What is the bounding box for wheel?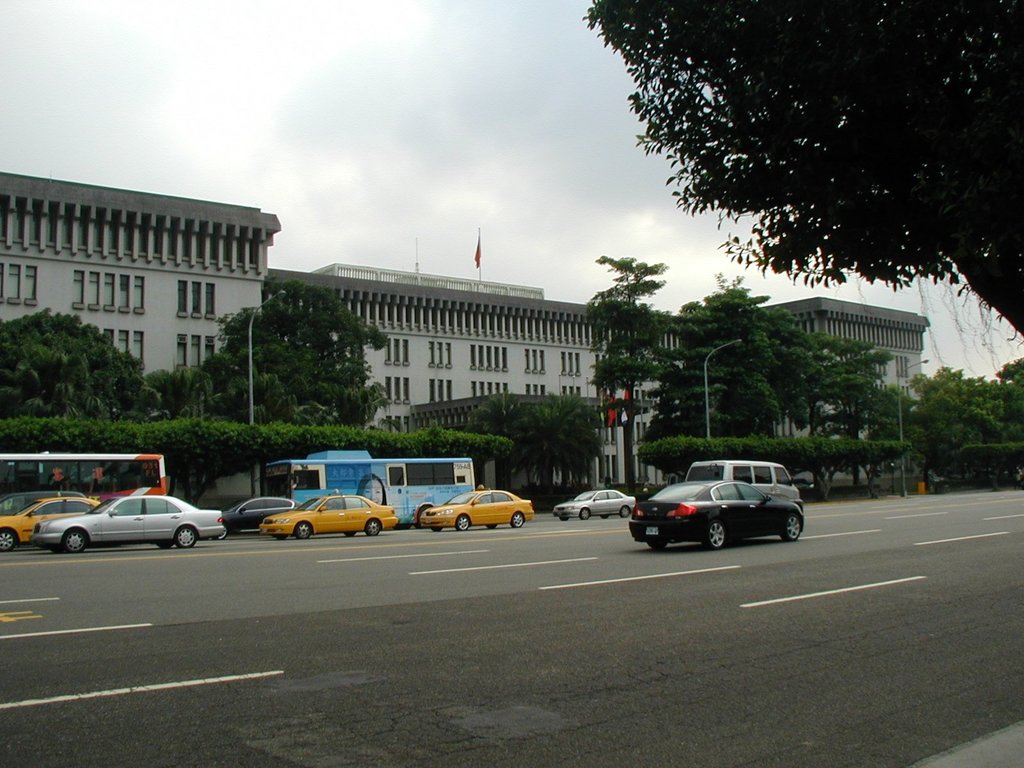
{"x1": 704, "y1": 516, "x2": 729, "y2": 550}.
